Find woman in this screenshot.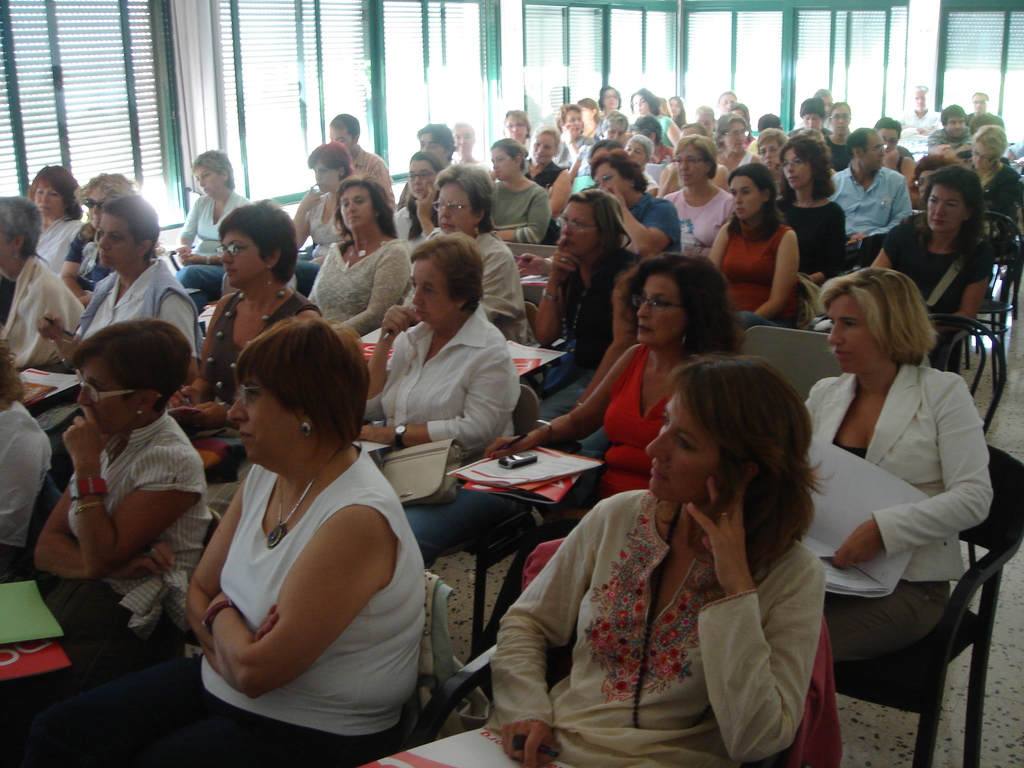
The bounding box for woman is [162, 202, 329, 437].
